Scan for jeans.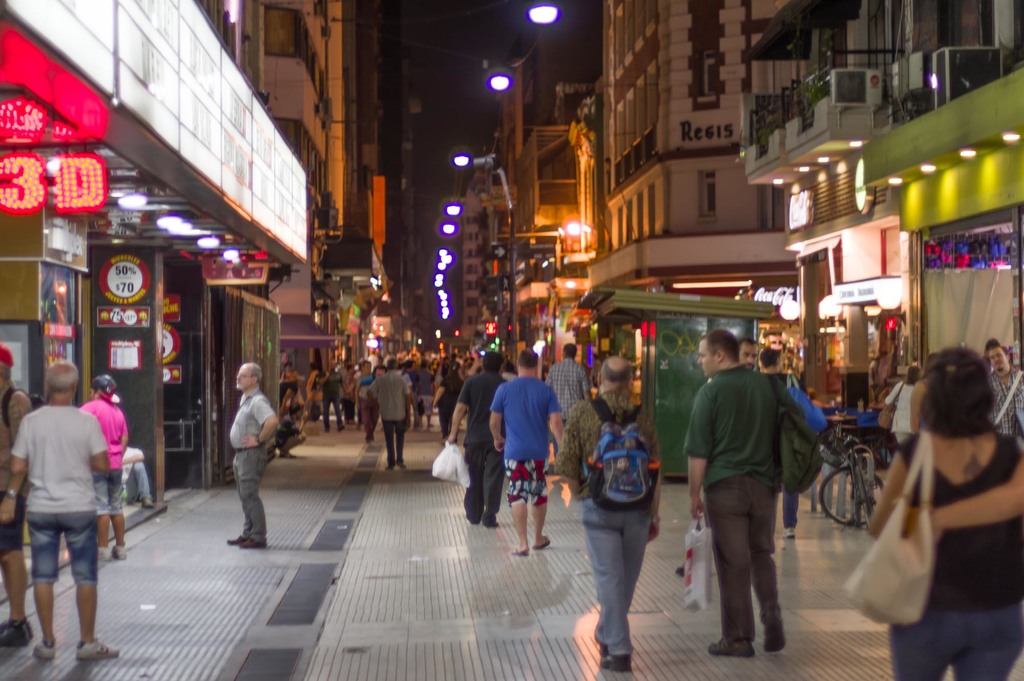
Scan result: rect(26, 511, 96, 582).
